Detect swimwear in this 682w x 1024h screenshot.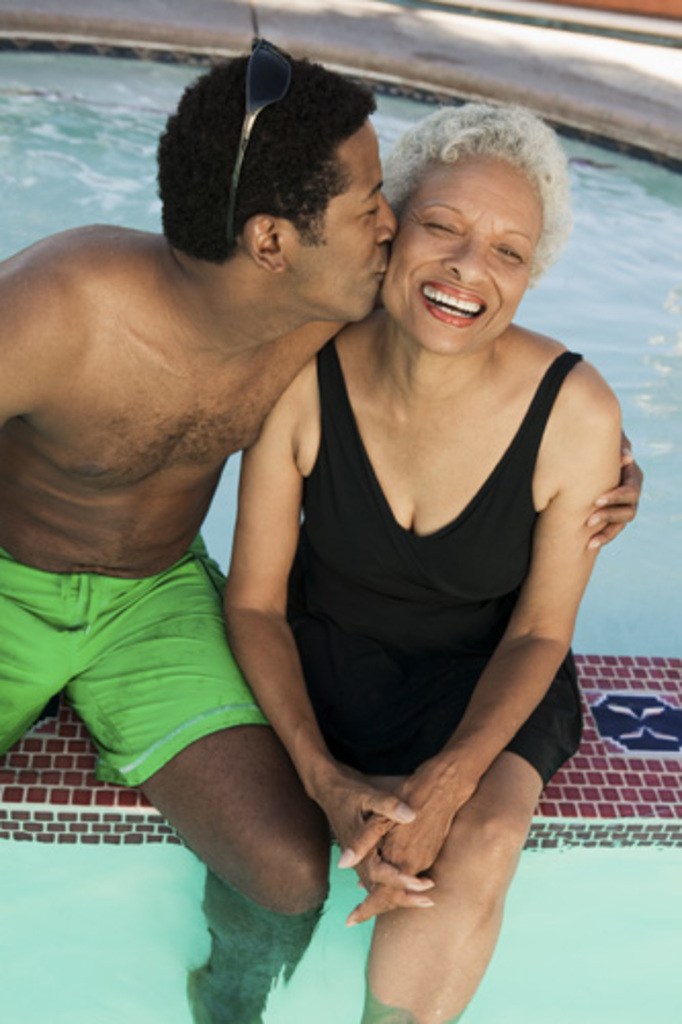
Detection: x1=285, y1=324, x2=592, y2=774.
